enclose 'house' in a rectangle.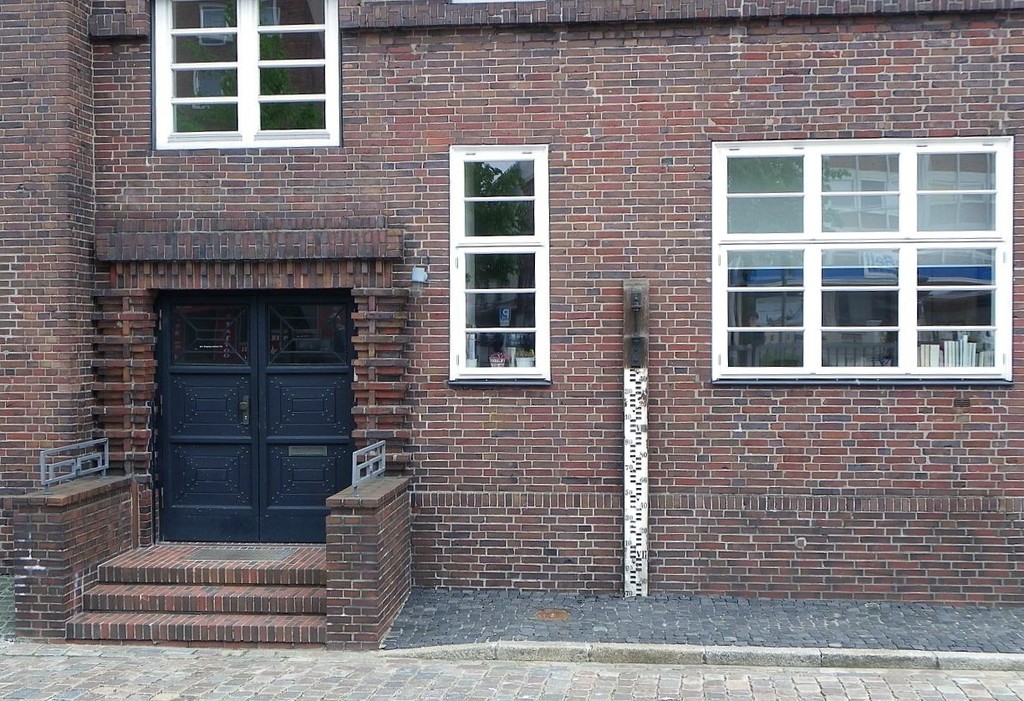
5/51/1023/616.
